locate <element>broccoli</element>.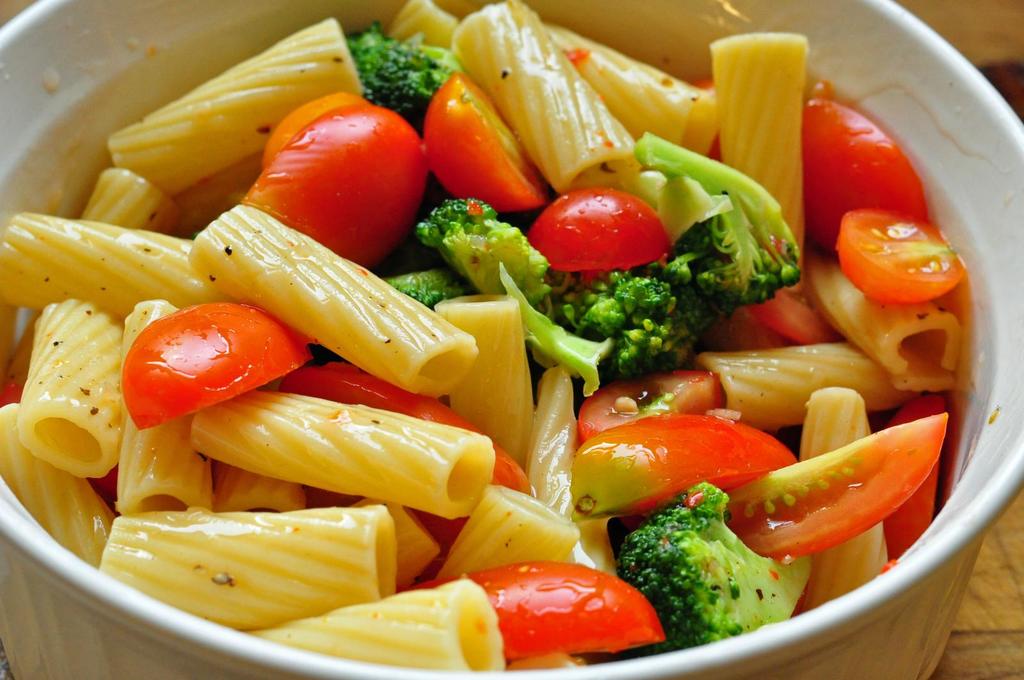
Bounding box: 541:267:695:377.
